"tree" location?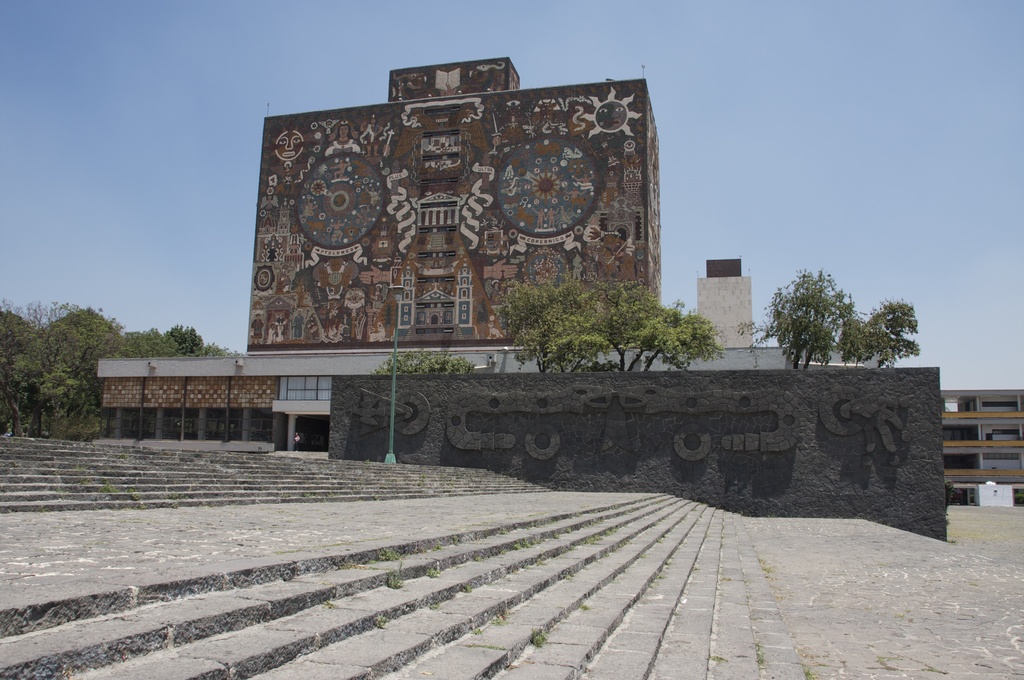
491 272 722 372
